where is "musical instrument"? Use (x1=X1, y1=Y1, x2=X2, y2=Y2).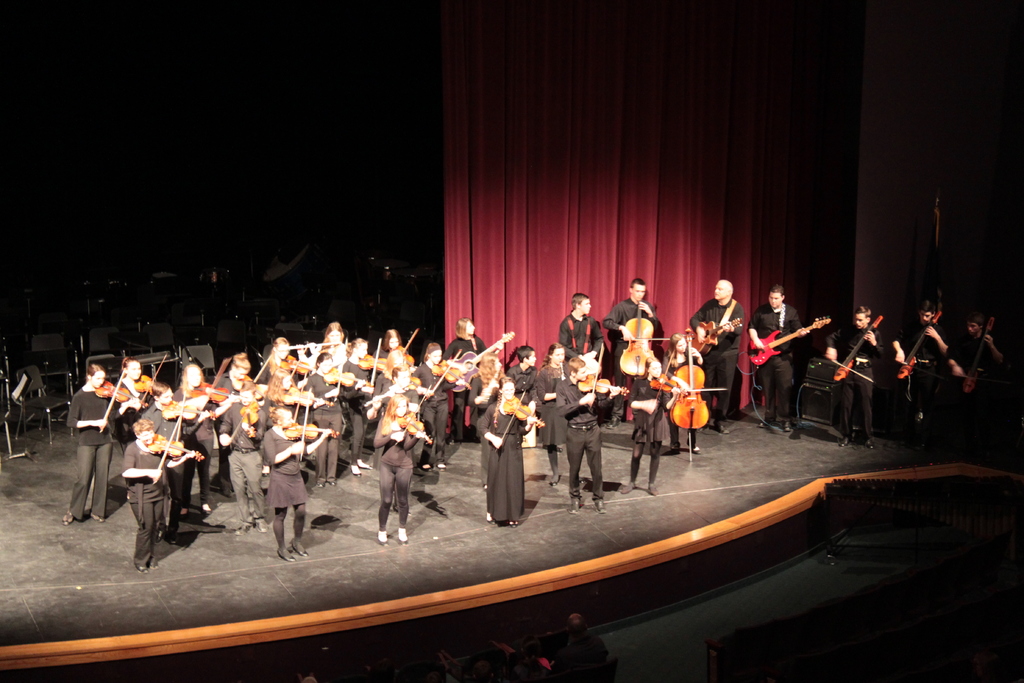
(x1=385, y1=399, x2=438, y2=448).
